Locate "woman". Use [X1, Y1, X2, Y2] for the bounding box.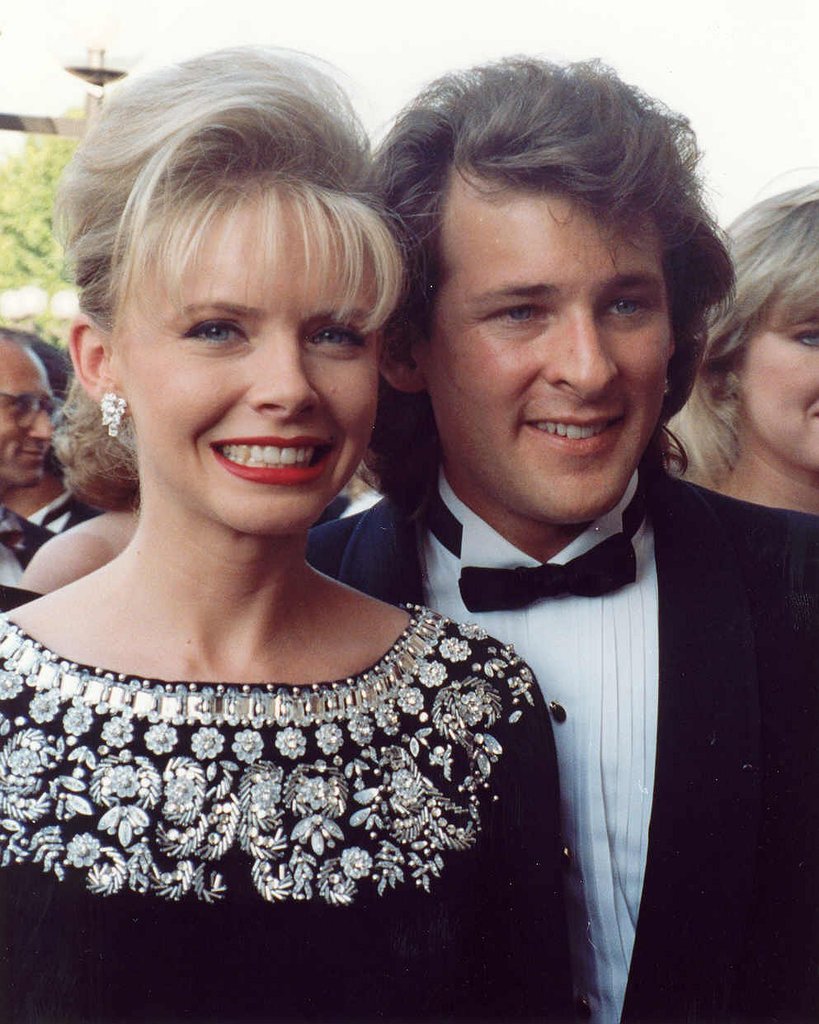
[659, 166, 818, 517].
